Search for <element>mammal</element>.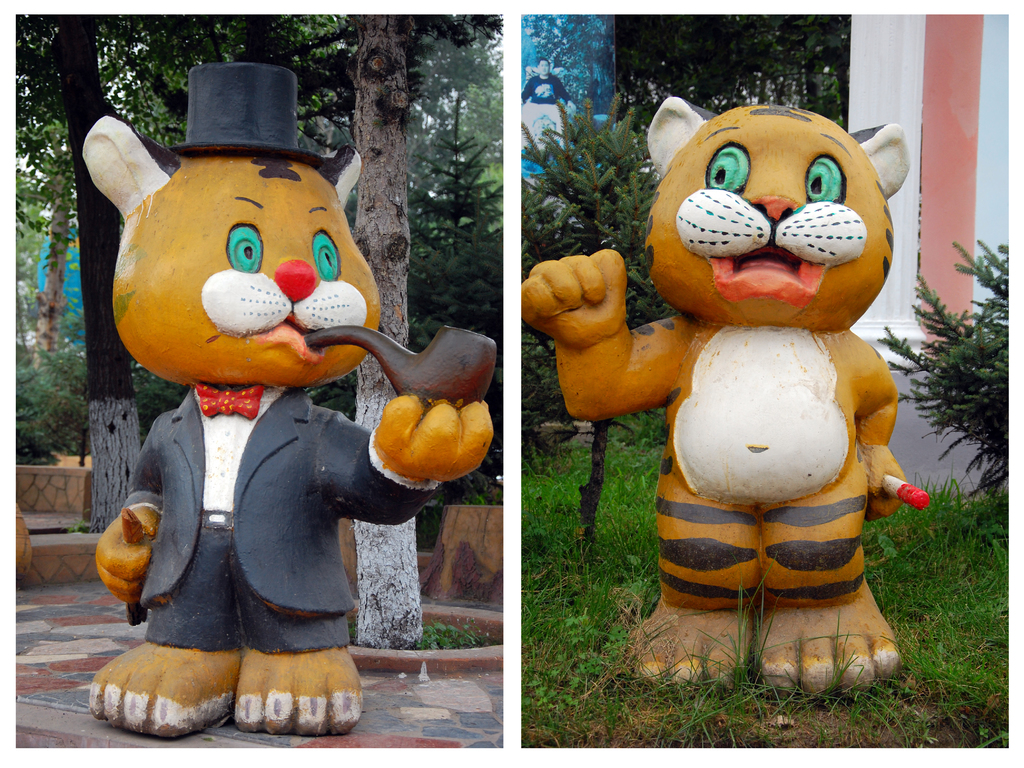
Found at select_region(521, 60, 573, 115).
